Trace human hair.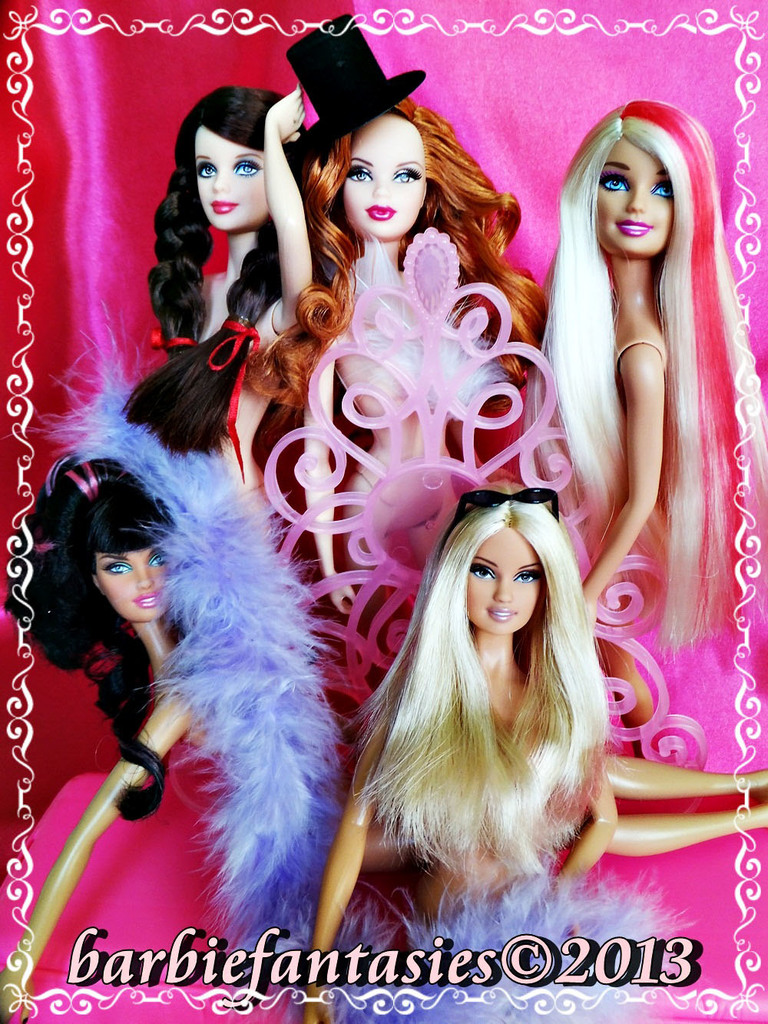
Traced to [left=286, top=93, right=550, bottom=413].
